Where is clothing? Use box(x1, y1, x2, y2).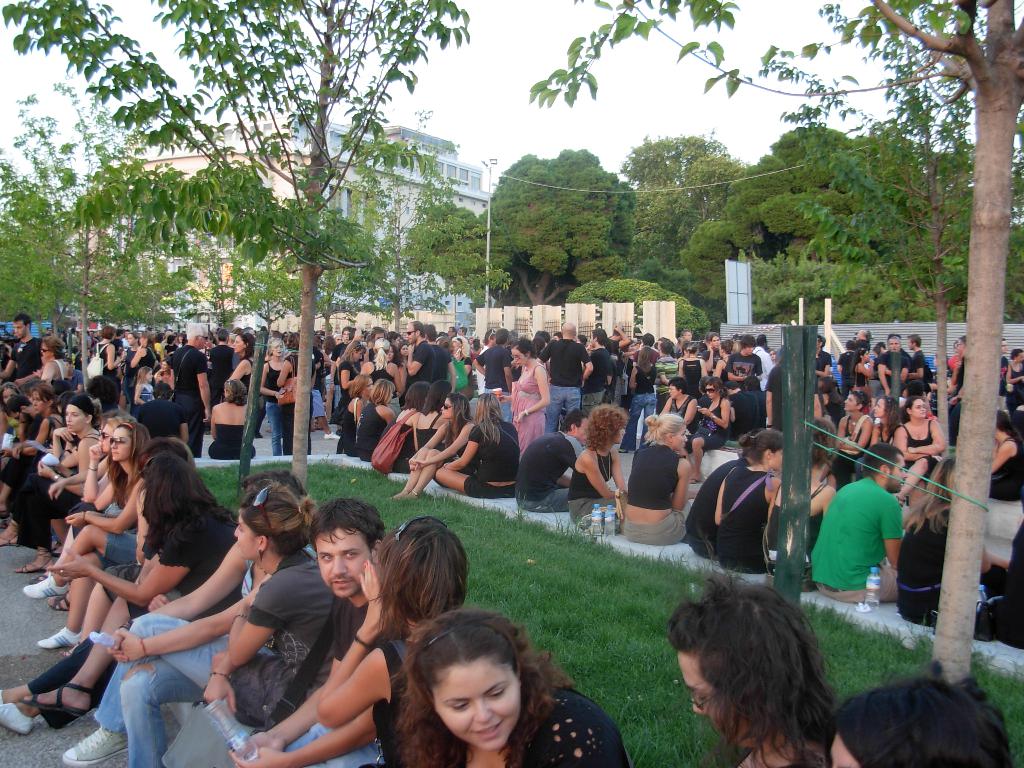
box(716, 463, 780, 568).
